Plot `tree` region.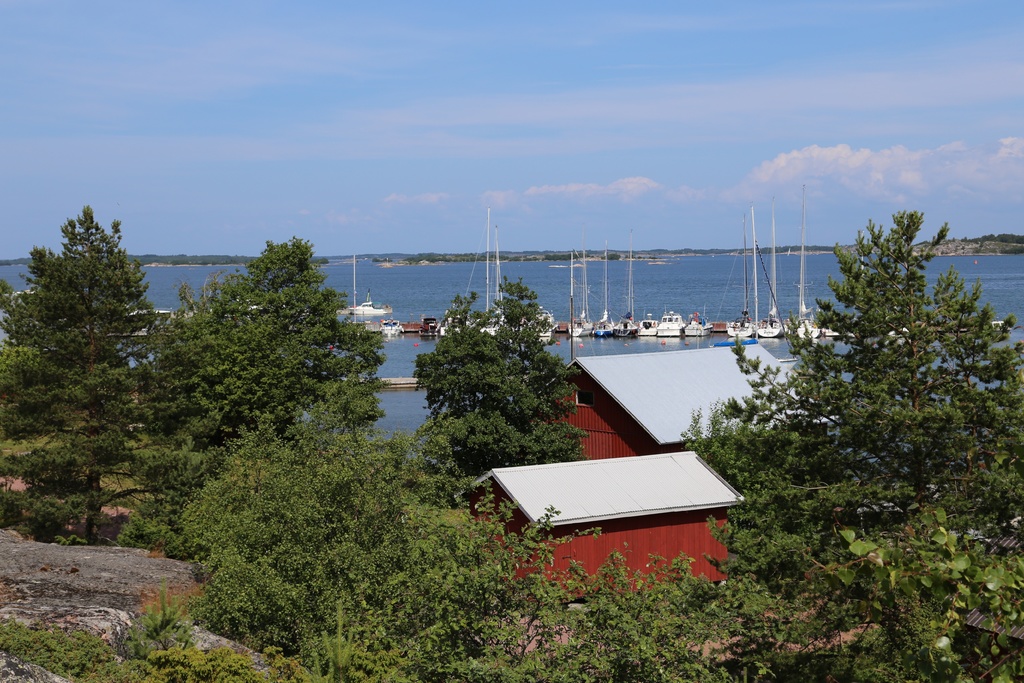
Plotted at (x1=0, y1=204, x2=168, y2=541).
